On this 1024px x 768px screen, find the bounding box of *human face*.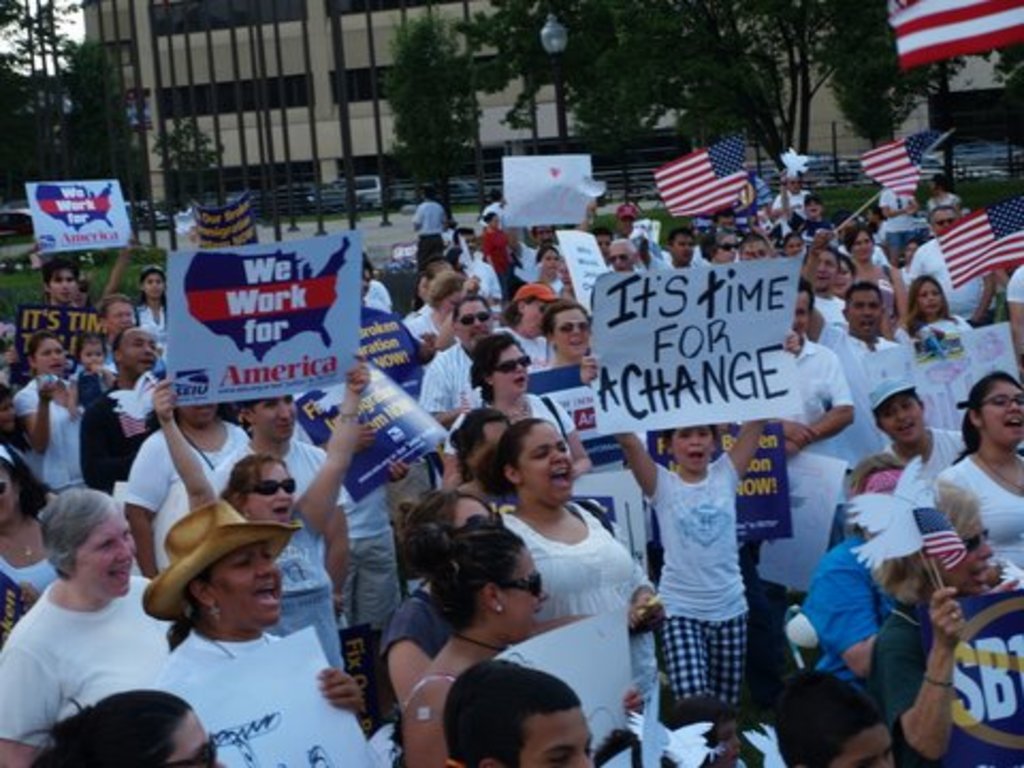
Bounding box: bbox(100, 299, 139, 326).
